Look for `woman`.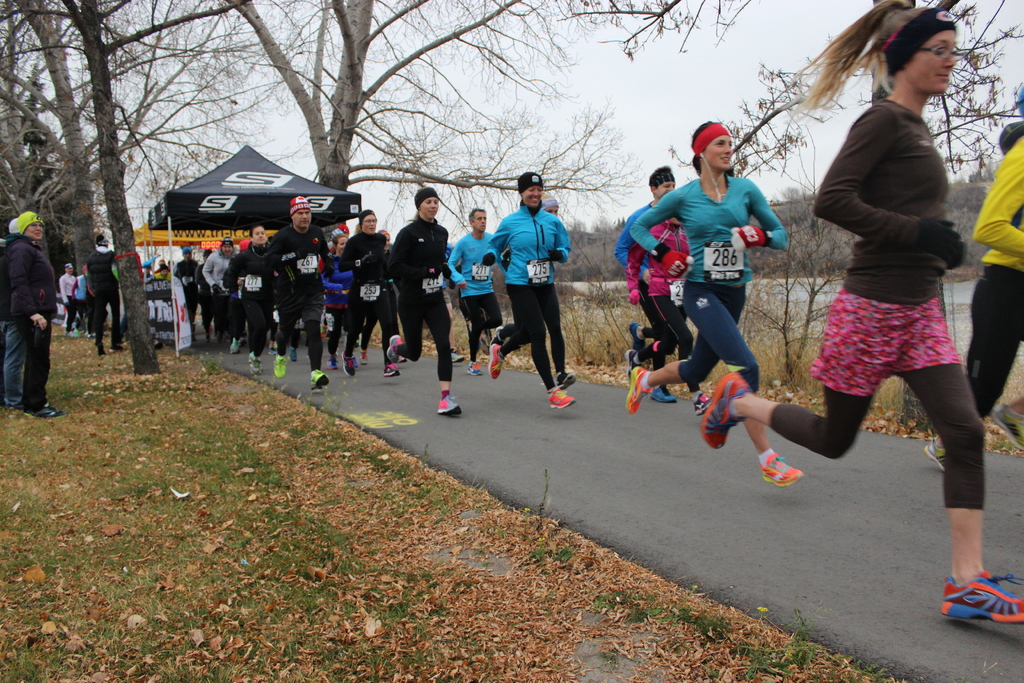
Found: bbox=(338, 210, 400, 379).
